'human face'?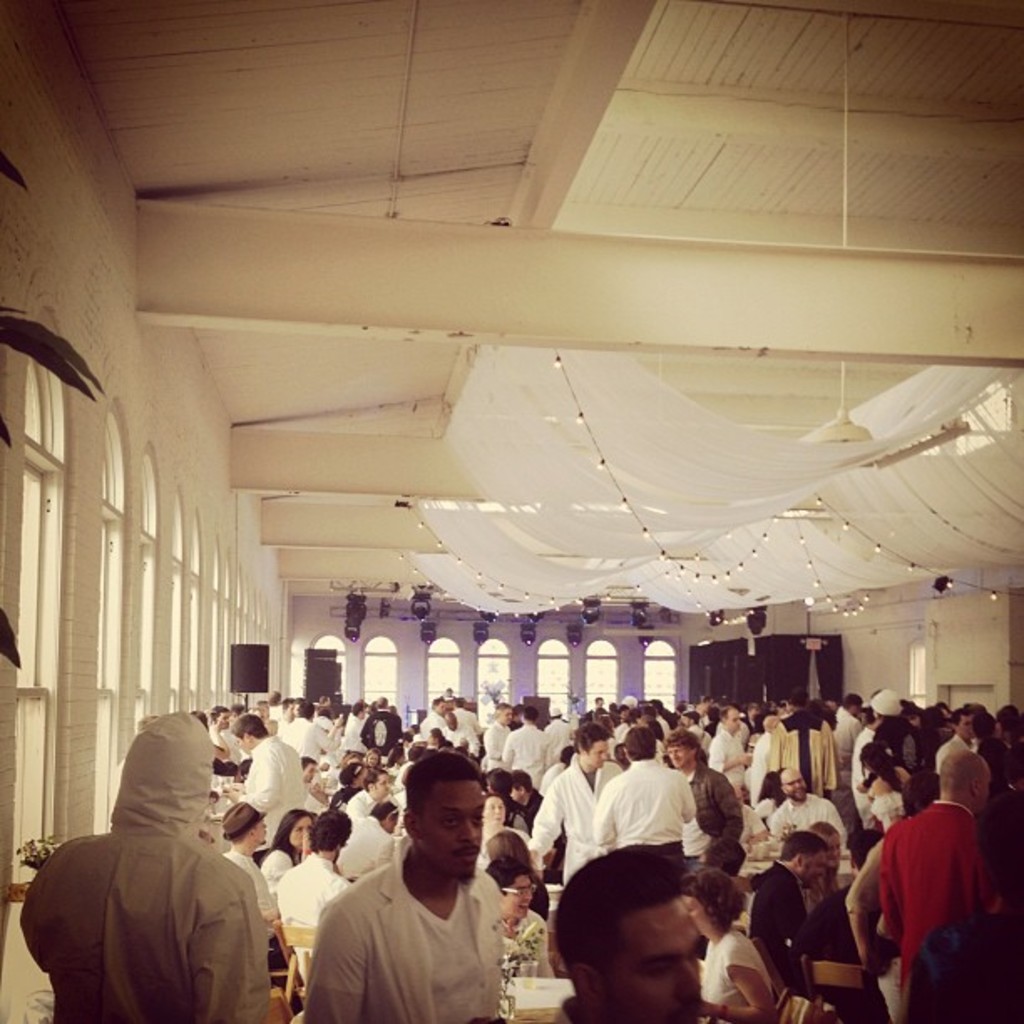
{"x1": 90, "y1": 704, "x2": 209, "y2": 847}
